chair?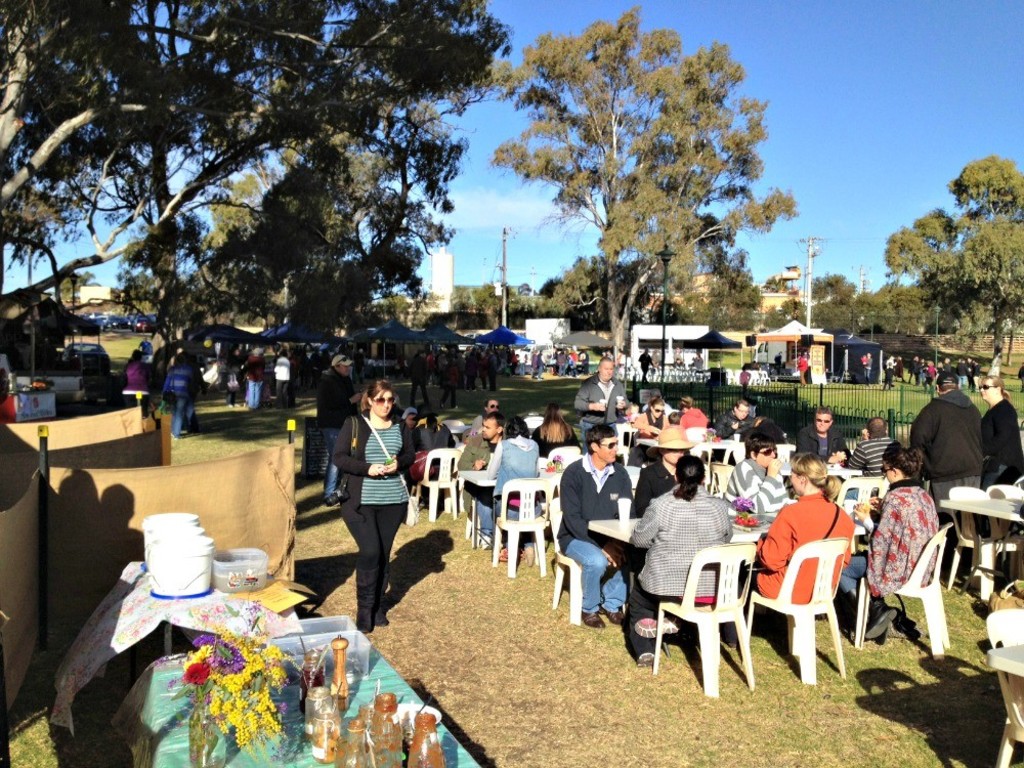
<box>489,475,551,574</box>
